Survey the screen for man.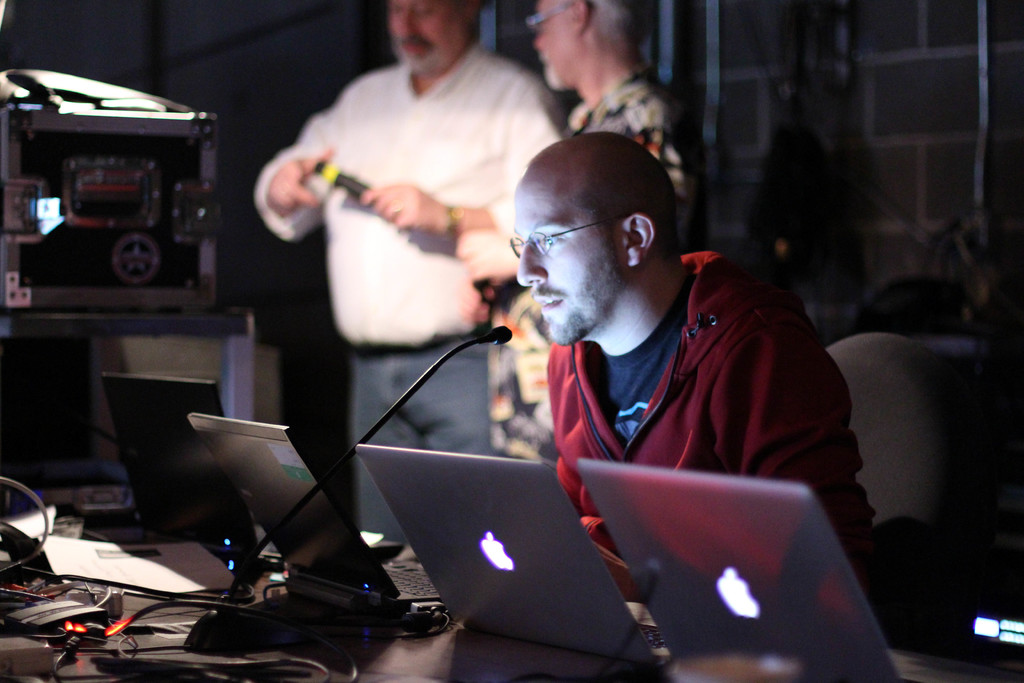
Survey found: box=[255, 0, 572, 547].
